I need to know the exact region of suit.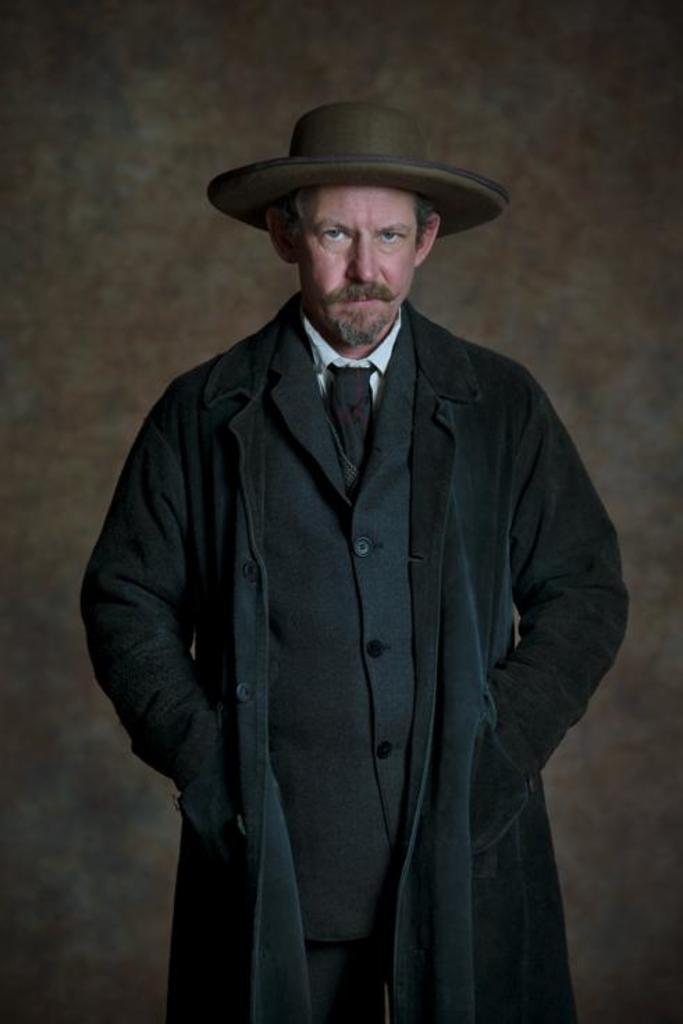
Region: rect(96, 150, 629, 1007).
